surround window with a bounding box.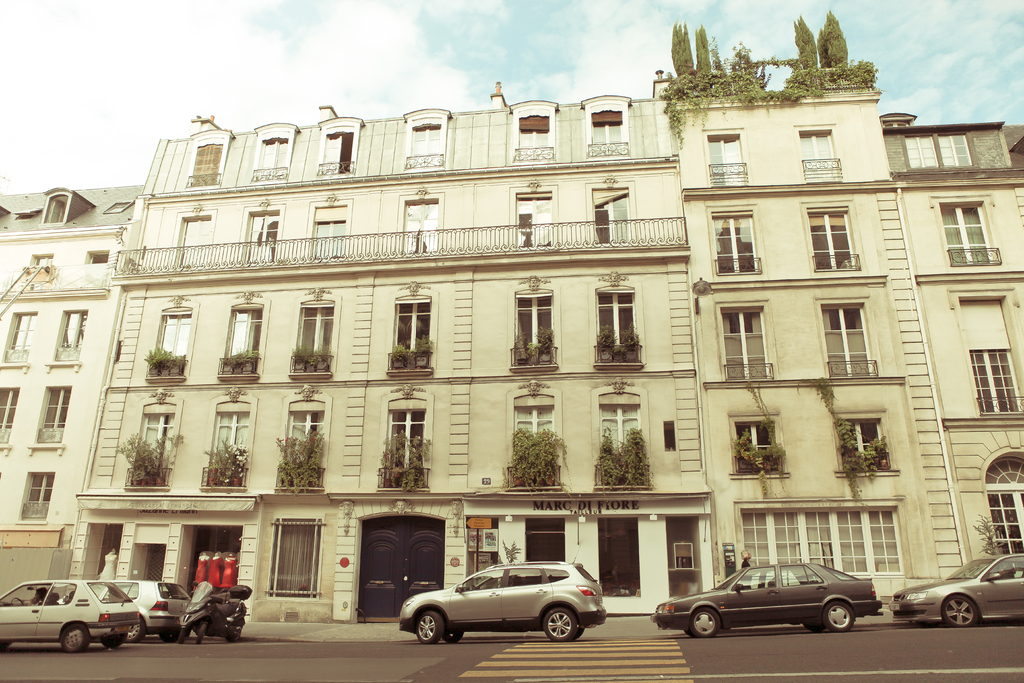
bbox(159, 304, 190, 379).
